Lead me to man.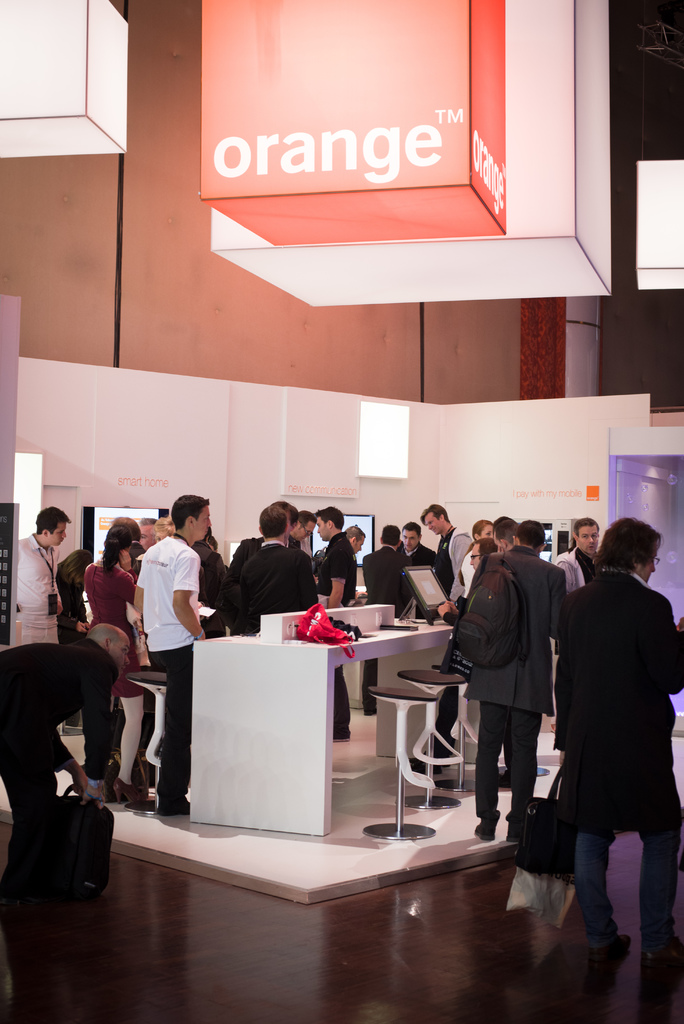
Lead to <region>140, 495, 219, 812</region>.
